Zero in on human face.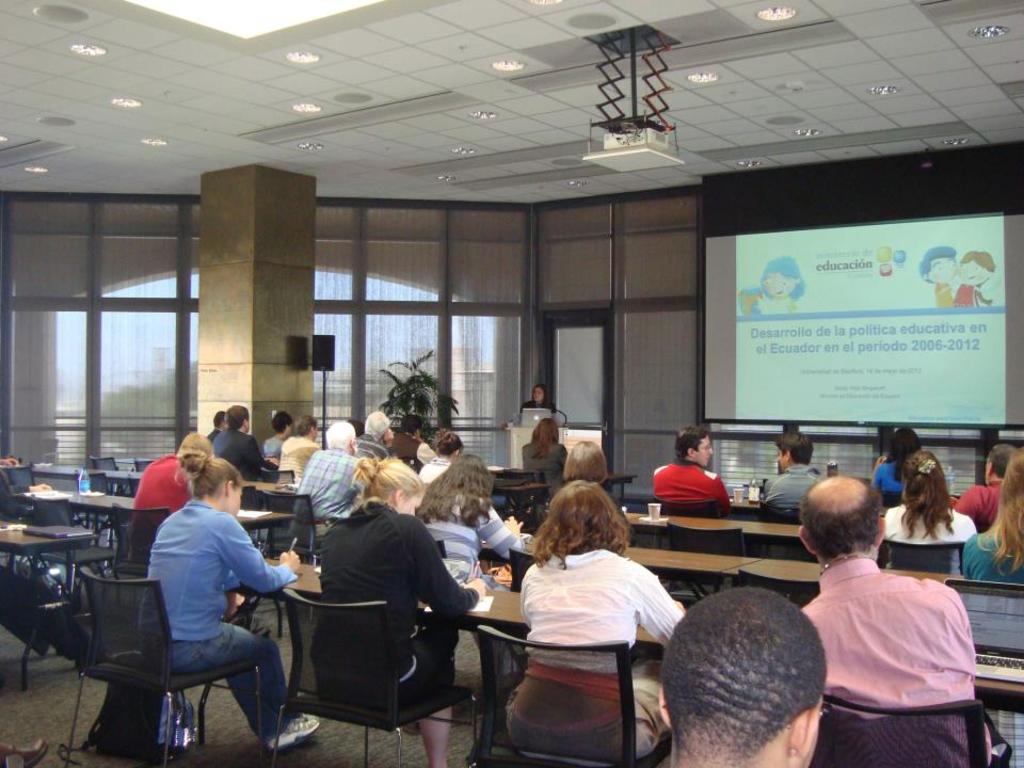
Zeroed in: (533, 387, 549, 401).
